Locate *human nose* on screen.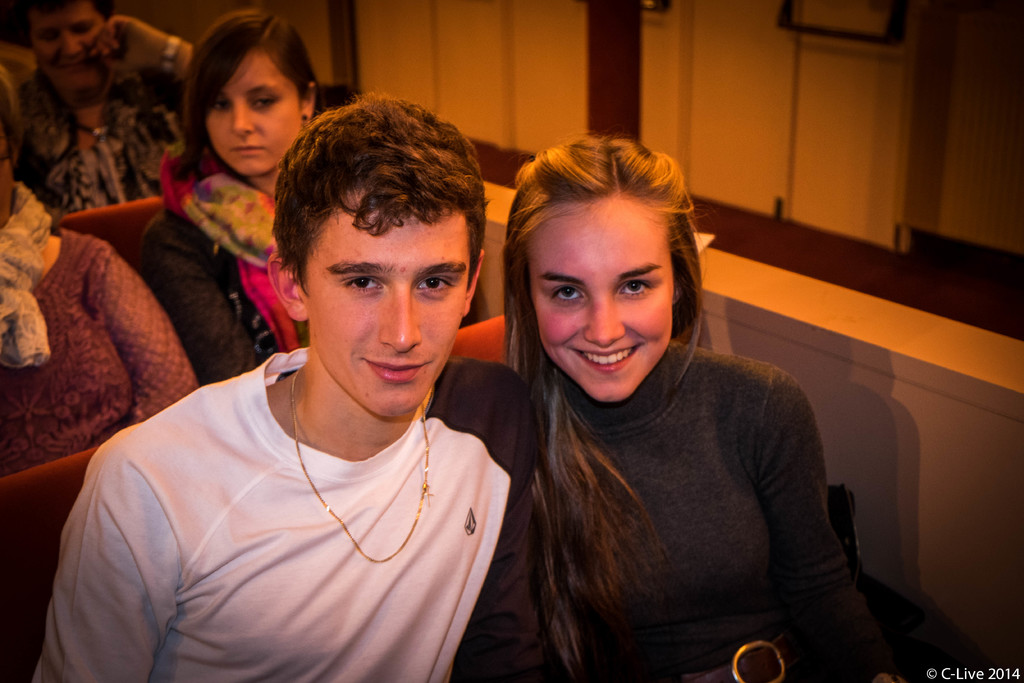
On screen at bbox(584, 295, 630, 349).
